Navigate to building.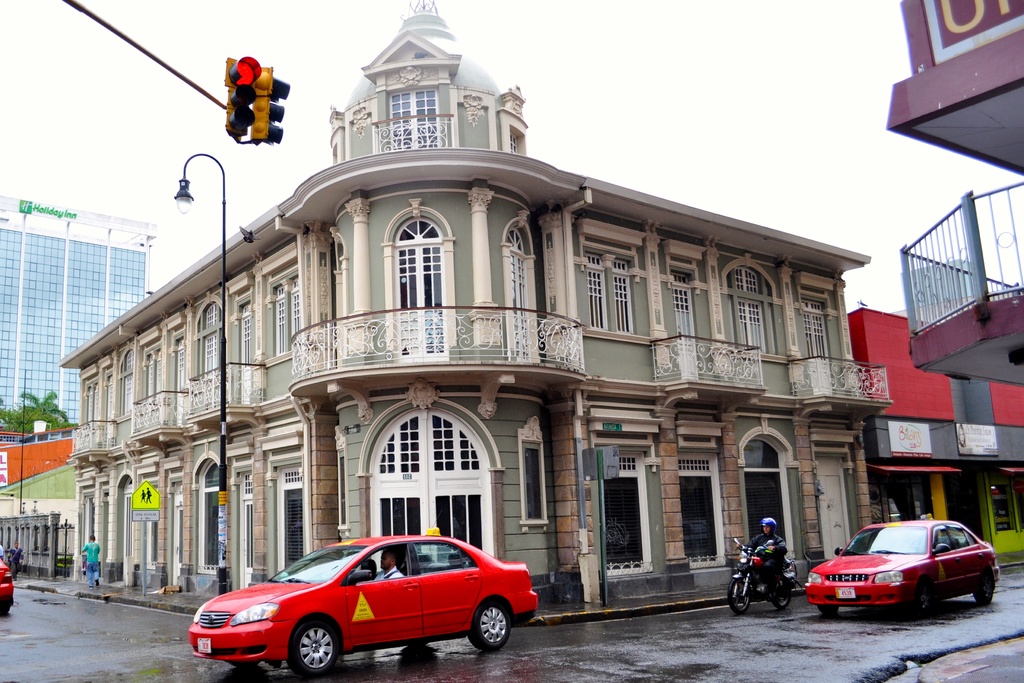
Navigation target: x1=63 y1=0 x2=870 y2=623.
